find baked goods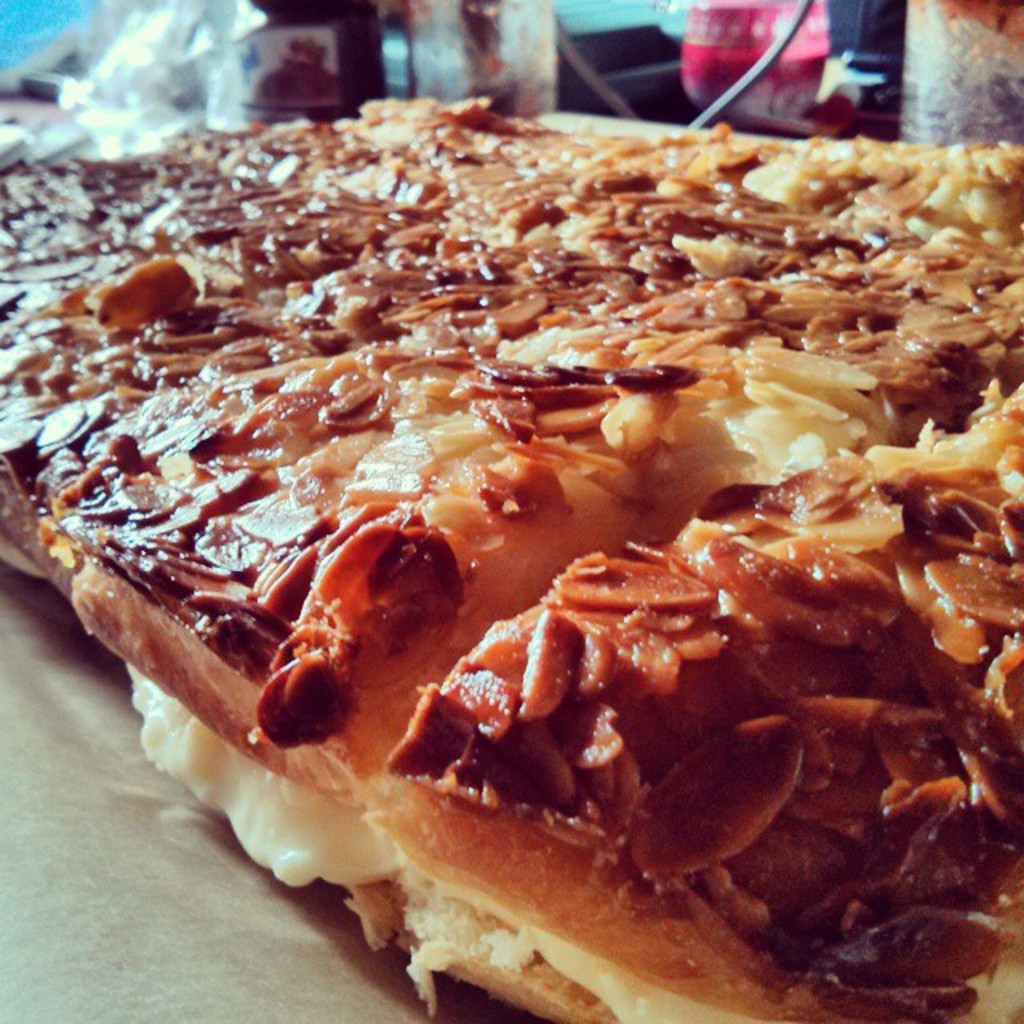
bbox=[0, 107, 1022, 1008]
